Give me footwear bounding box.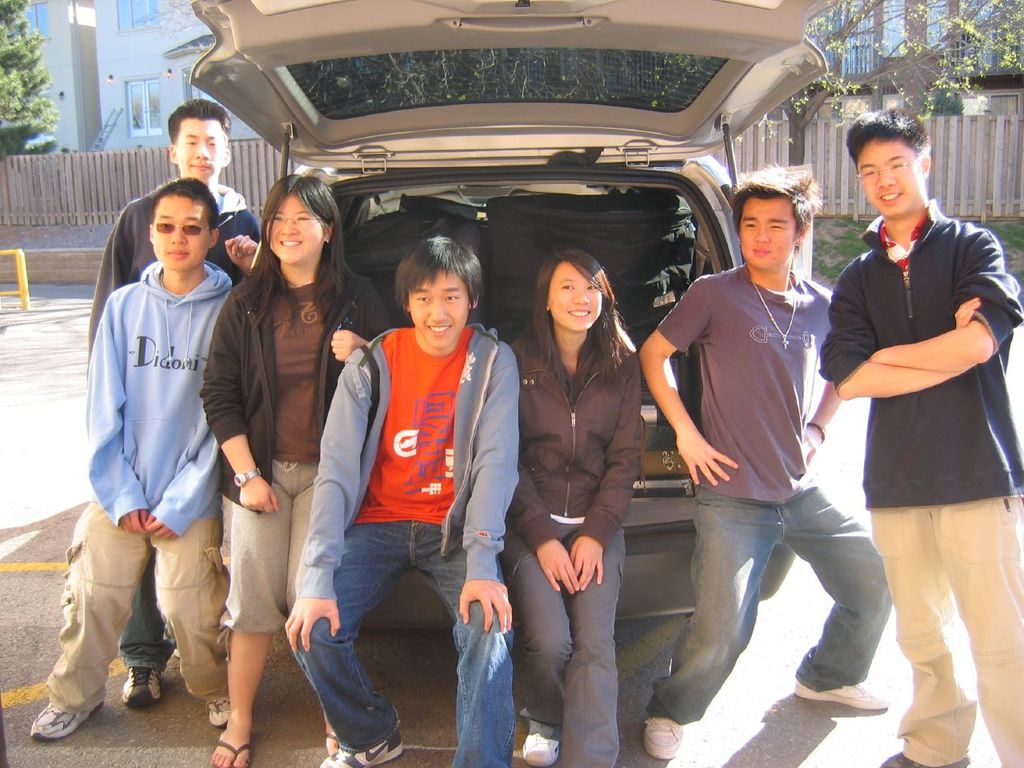
(790, 682, 888, 716).
